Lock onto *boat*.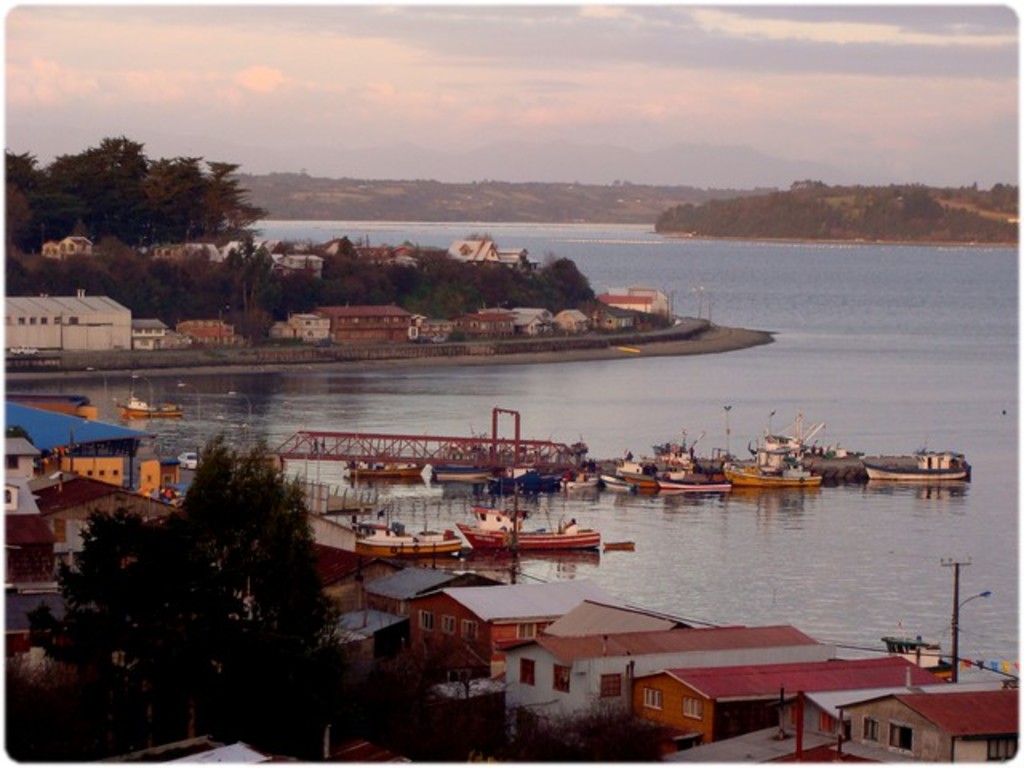
Locked: bbox(454, 515, 603, 554).
